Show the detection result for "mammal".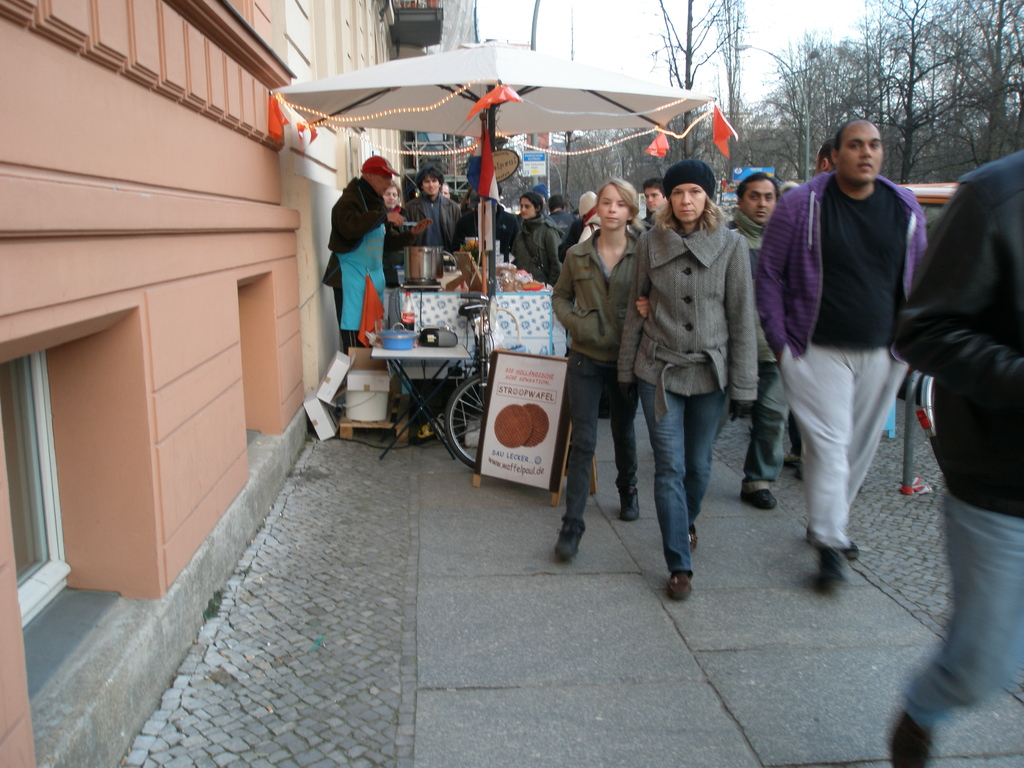
locate(717, 168, 778, 515).
